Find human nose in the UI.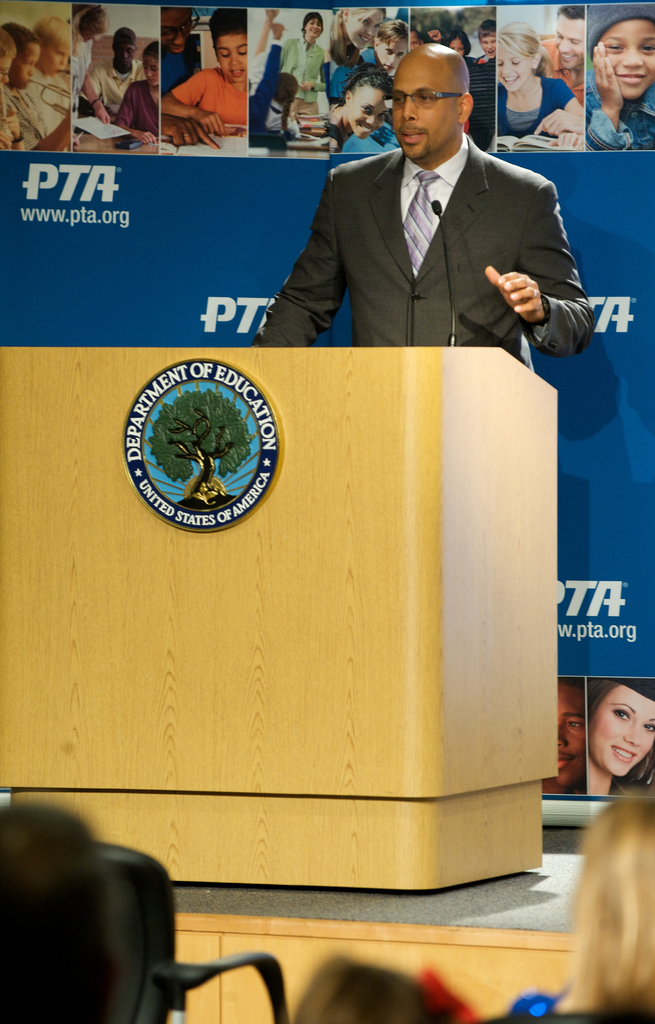
UI element at [left=499, top=56, right=519, bottom=76].
